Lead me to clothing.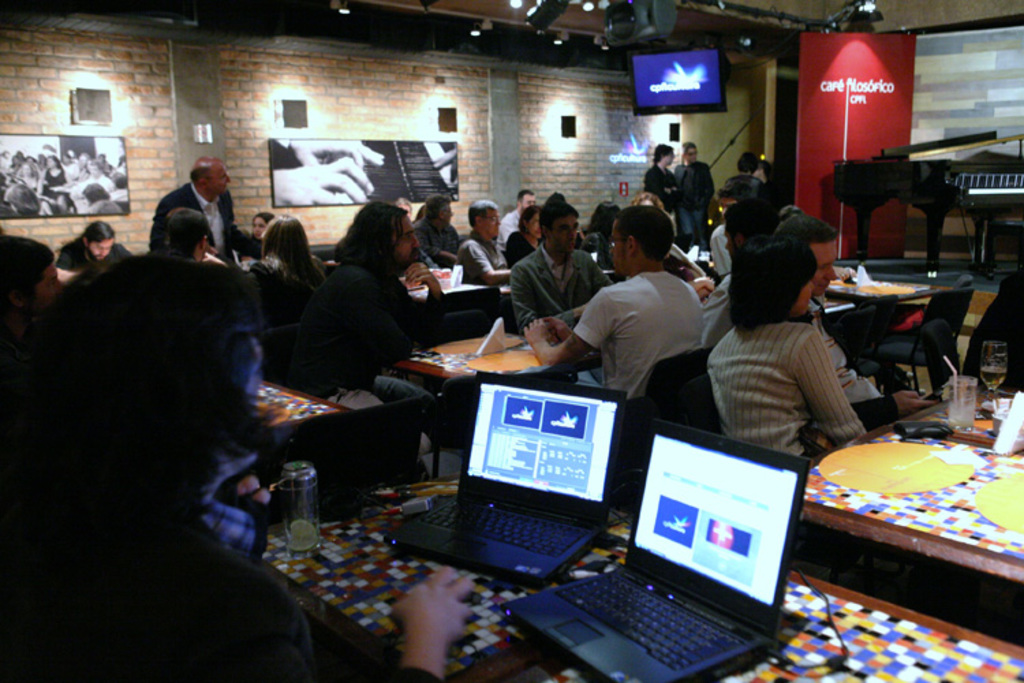
Lead to (x1=560, y1=242, x2=722, y2=415).
